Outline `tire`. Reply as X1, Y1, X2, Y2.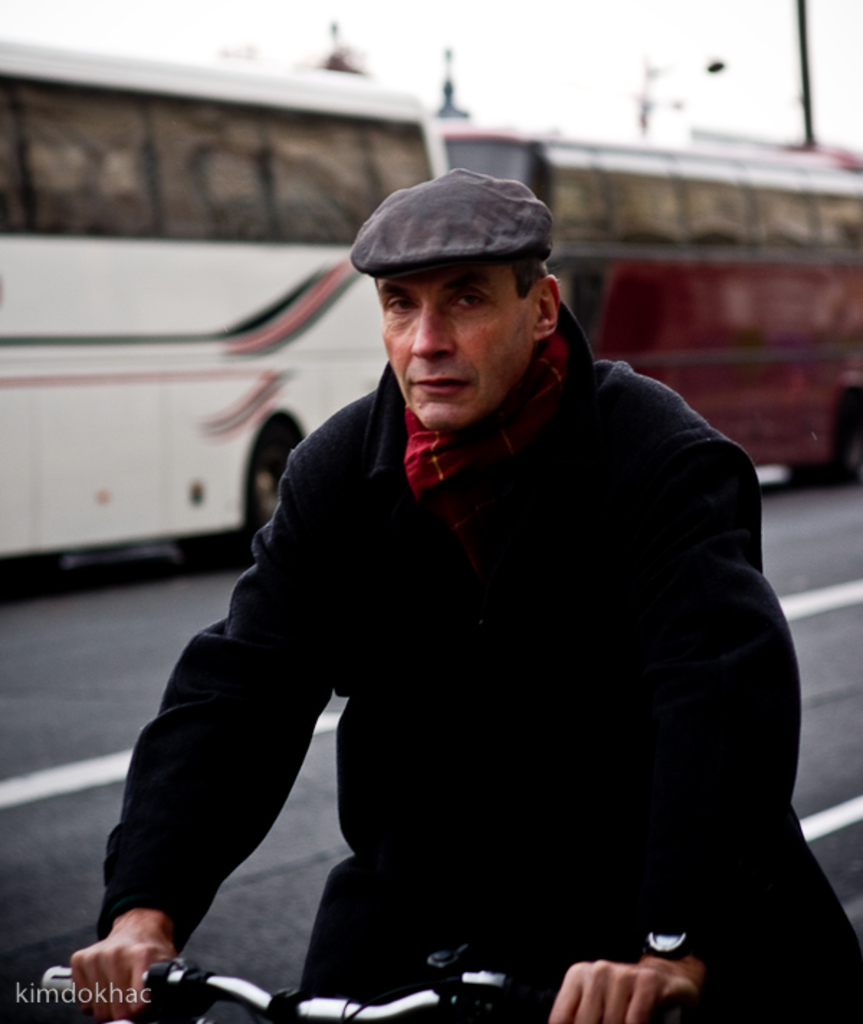
793, 398, 862, 485.
